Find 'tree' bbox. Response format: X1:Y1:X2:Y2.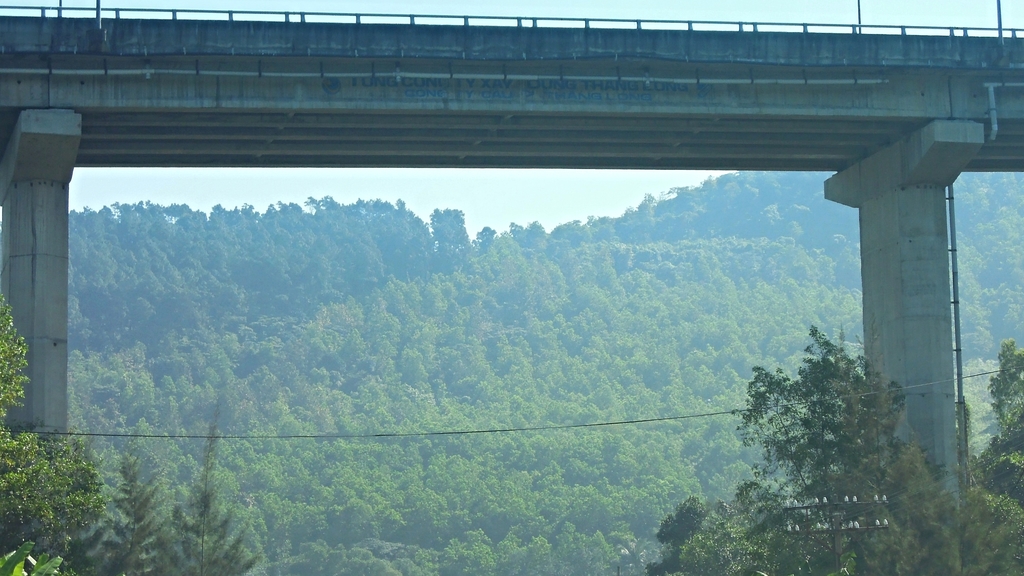
739:328:947:575.
